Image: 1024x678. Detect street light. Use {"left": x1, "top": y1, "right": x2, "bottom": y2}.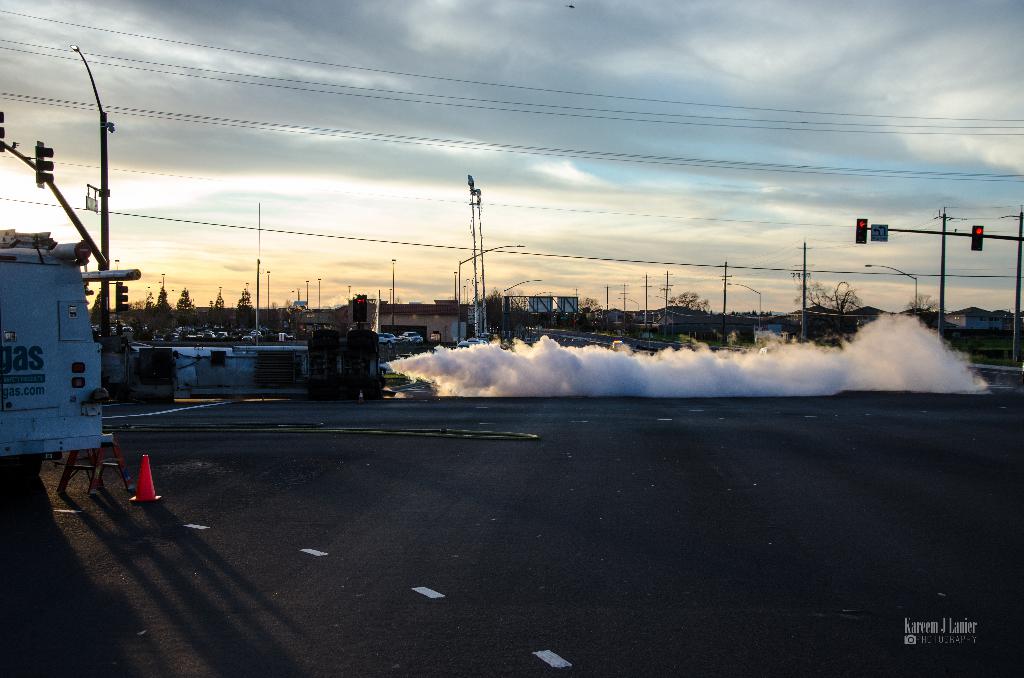
{"left": 292, "top": 287, "right": 294, "bottom": 304}.
